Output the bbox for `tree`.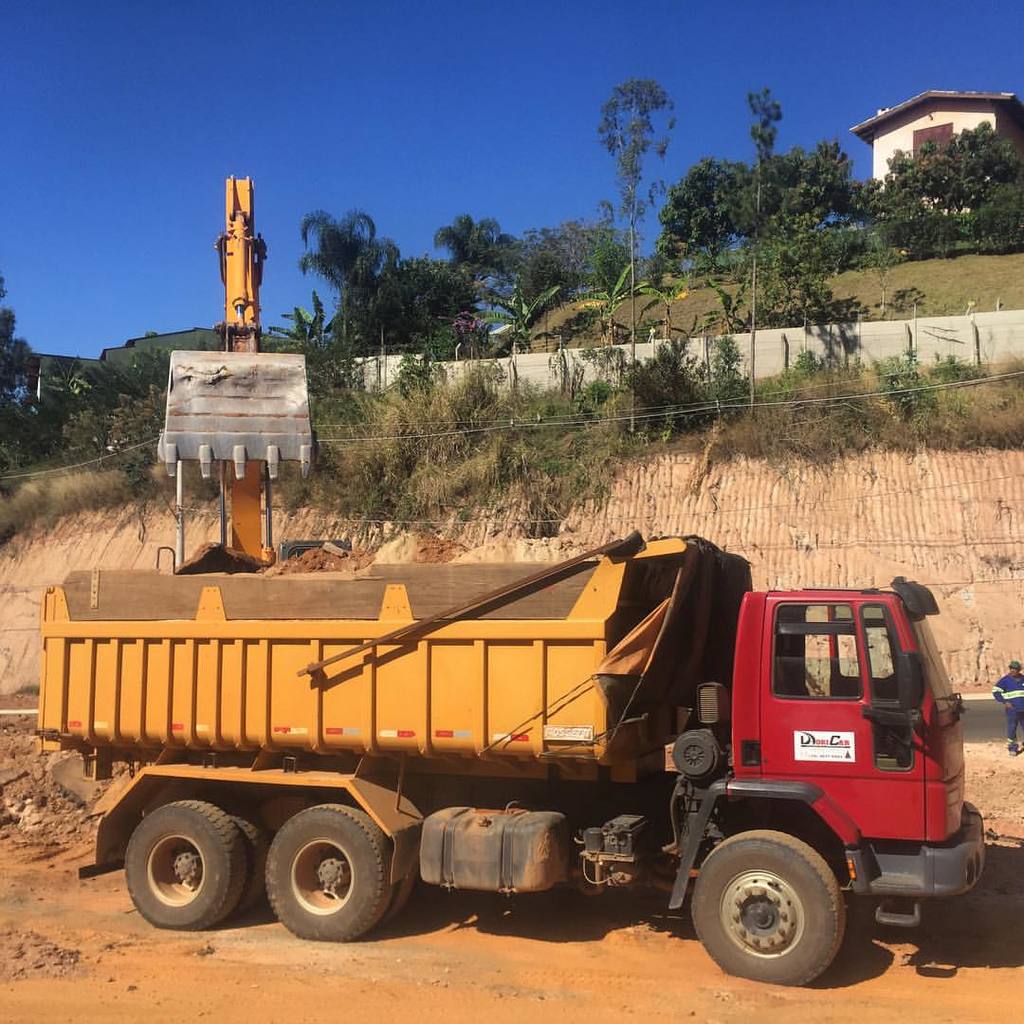
crop(876, 135, 954, 267).
